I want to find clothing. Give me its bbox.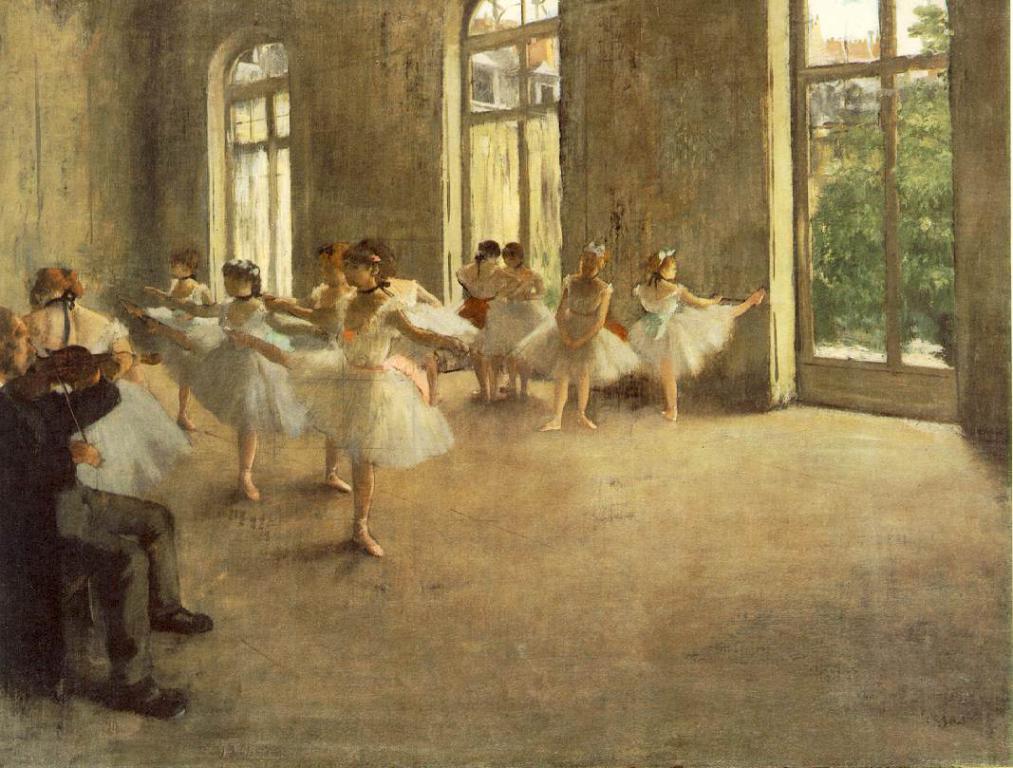
(283, 291, 480, 504).
